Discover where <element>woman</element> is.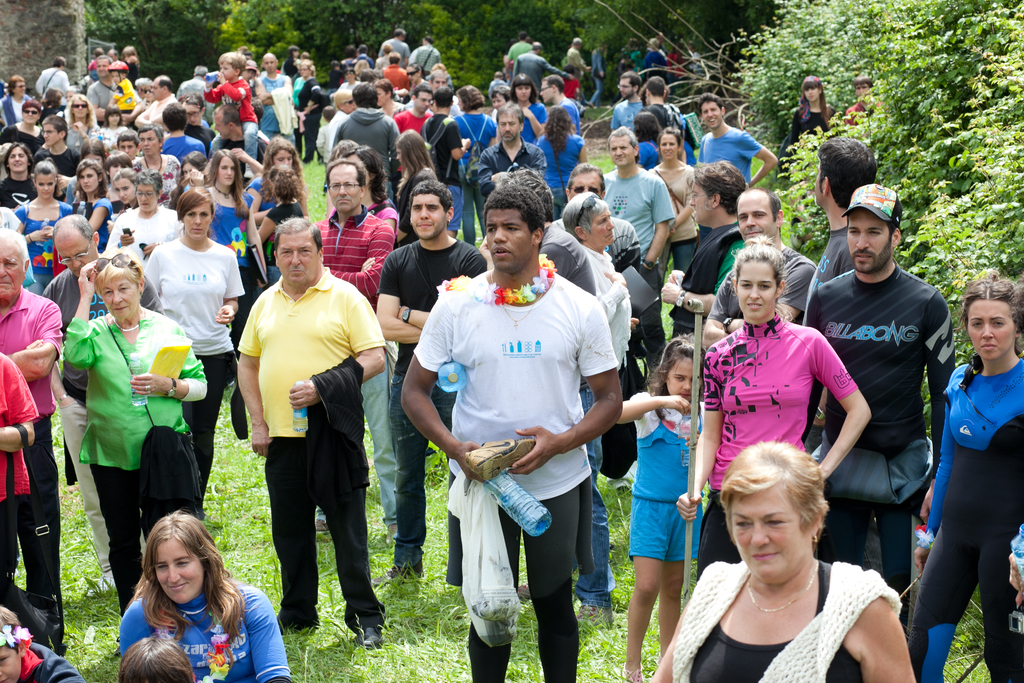
Discovered at crop(143, 185, 245, 516).
